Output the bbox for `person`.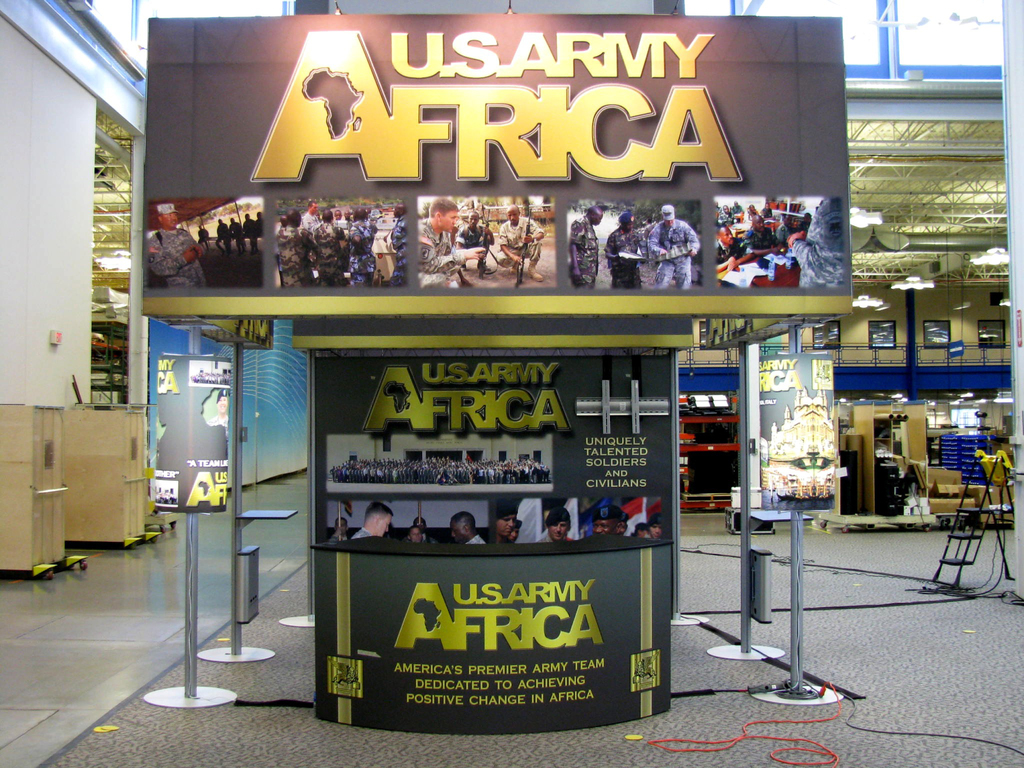
box(634, 522, 647, 536).
